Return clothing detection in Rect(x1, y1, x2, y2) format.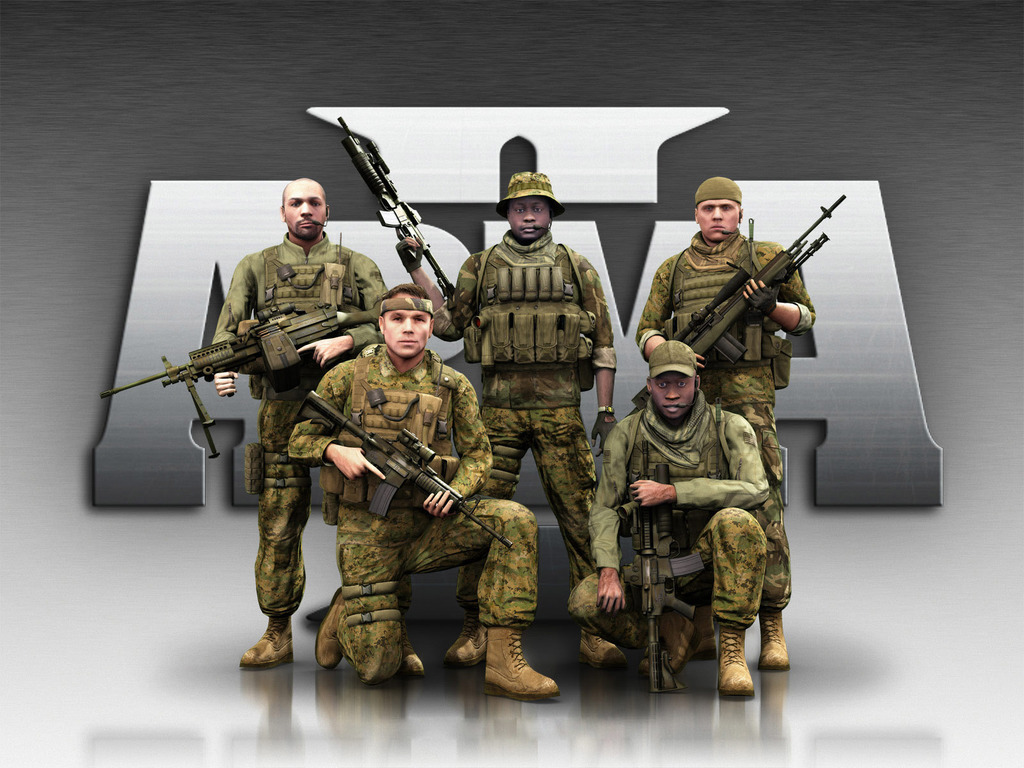
Rect(324, 363, 536, 663).
